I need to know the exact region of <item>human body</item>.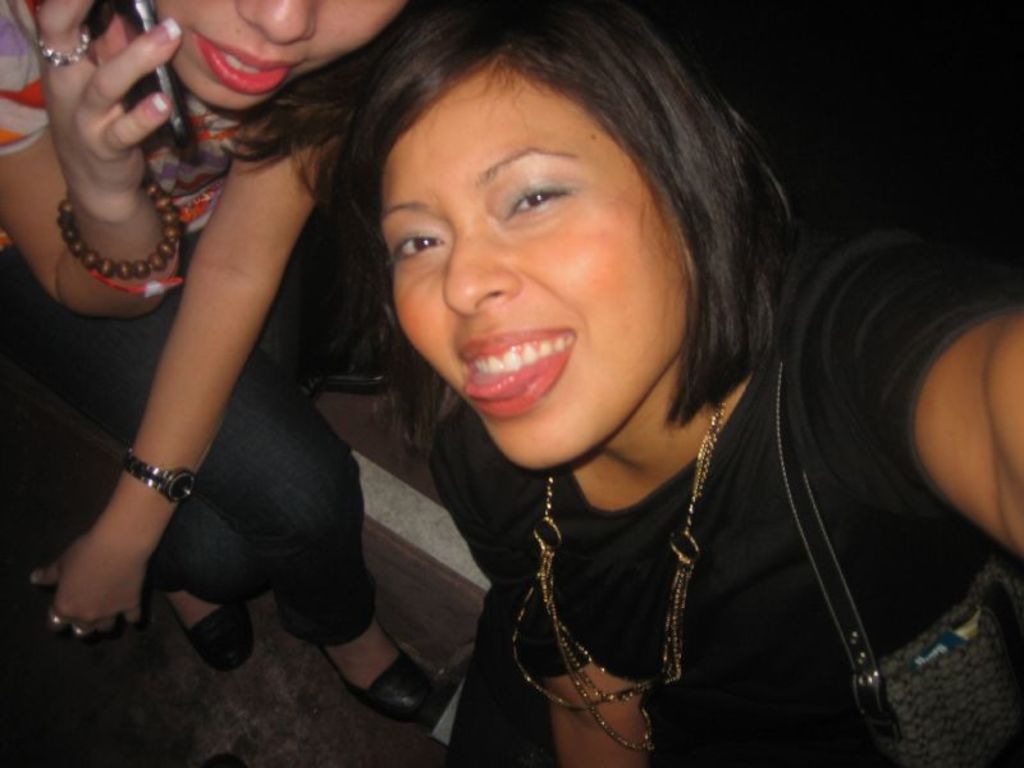
Region: l=0, t=0, r=445, b=717.
